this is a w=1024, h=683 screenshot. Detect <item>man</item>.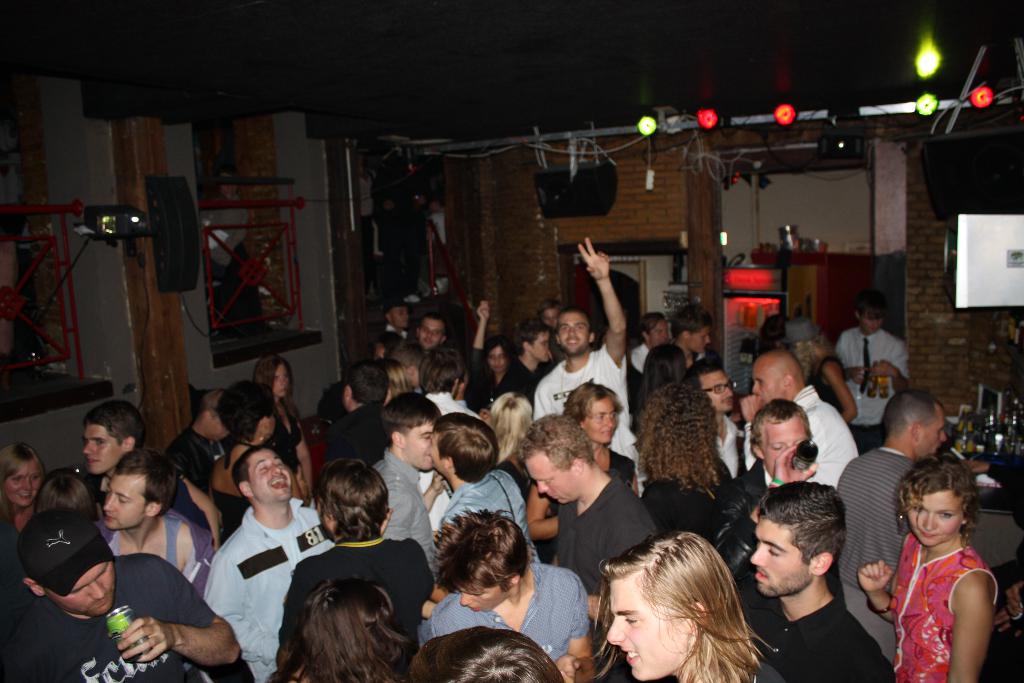
bbox=(364, 393, 448, 625).
